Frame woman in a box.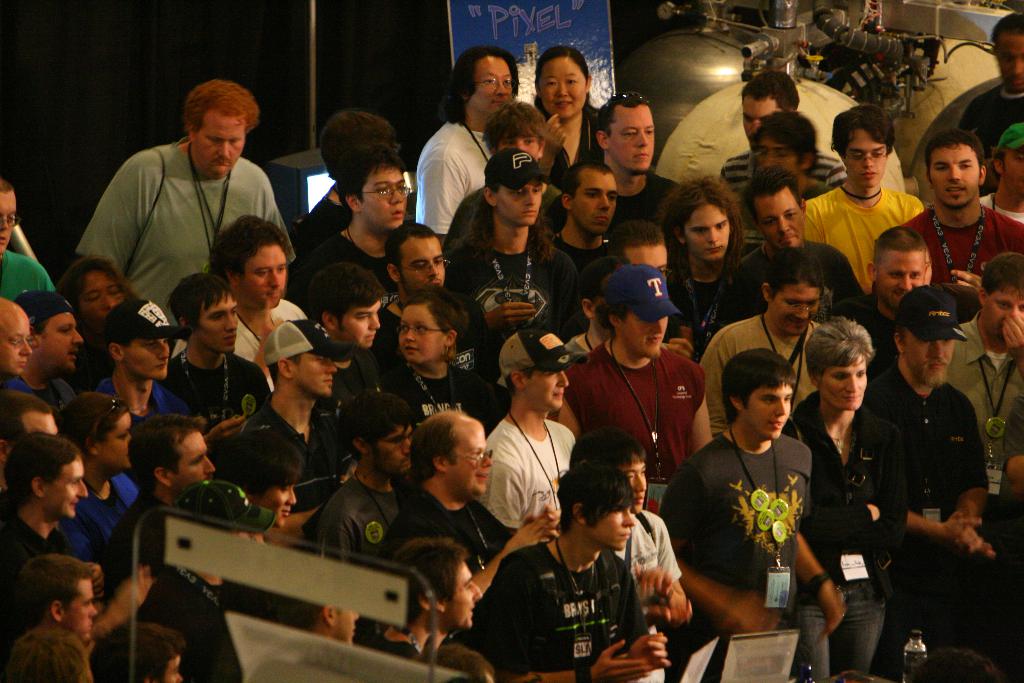
(797,295,914,673).
